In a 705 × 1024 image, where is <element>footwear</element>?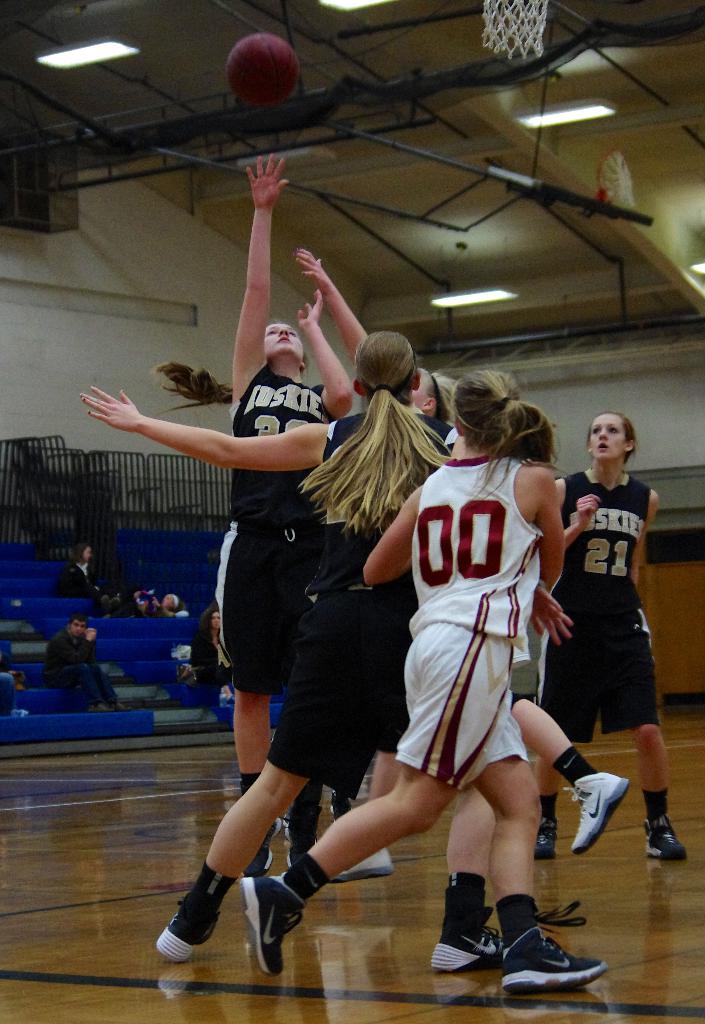
245:815:282:870.
